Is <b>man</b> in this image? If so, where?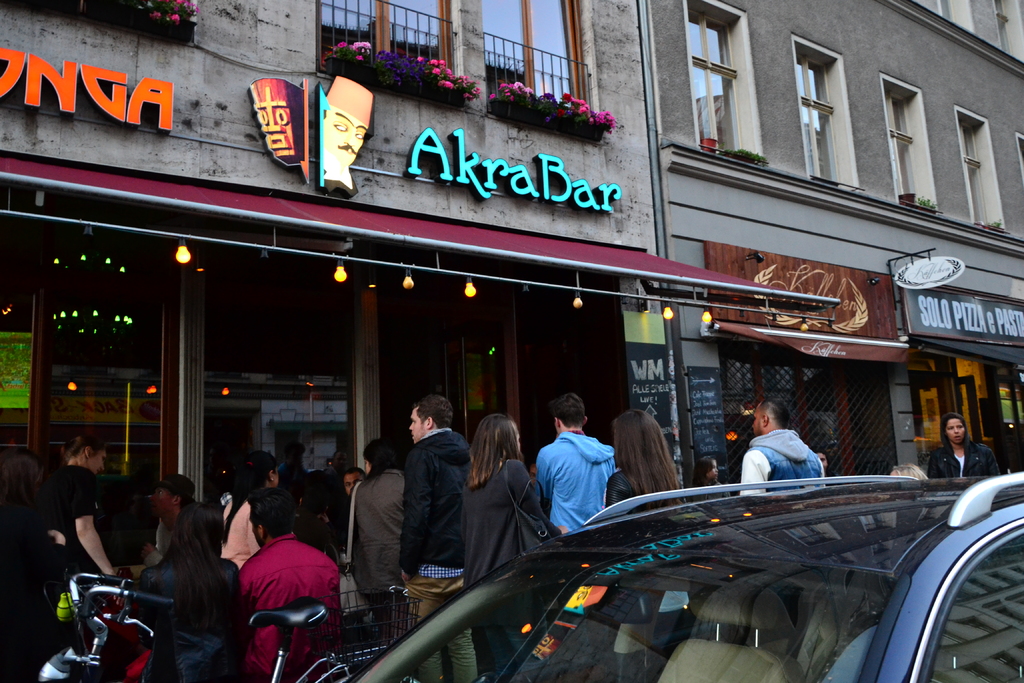
Yes, at 110,473,203,580.
